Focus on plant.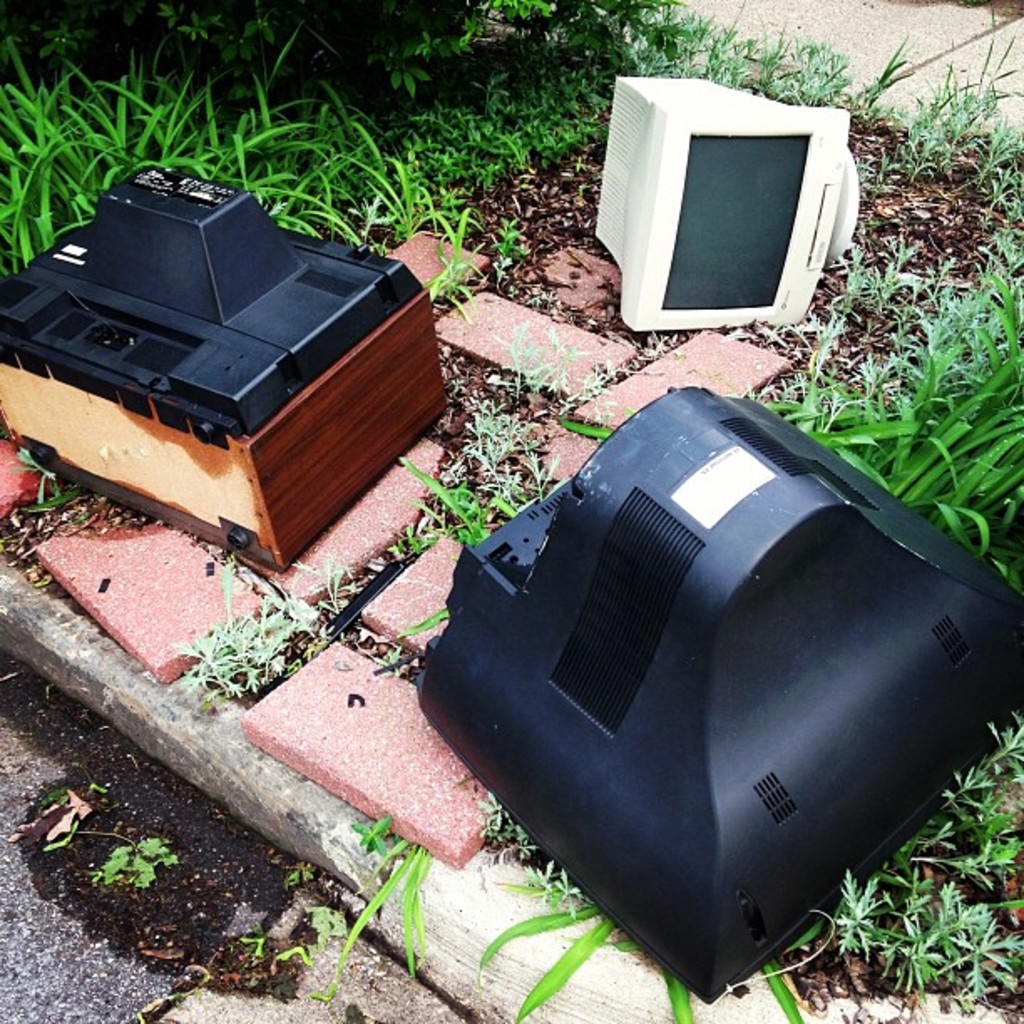
Focused at left=482, top=897, right=606, bottom=974.
